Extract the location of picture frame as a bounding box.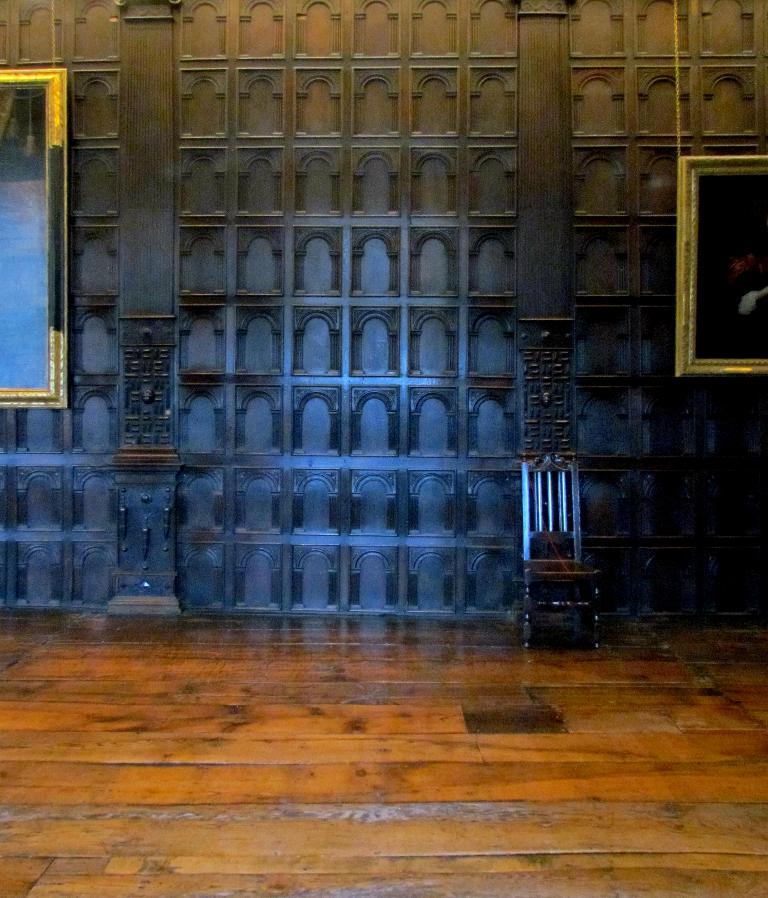
679 154 767 381.
